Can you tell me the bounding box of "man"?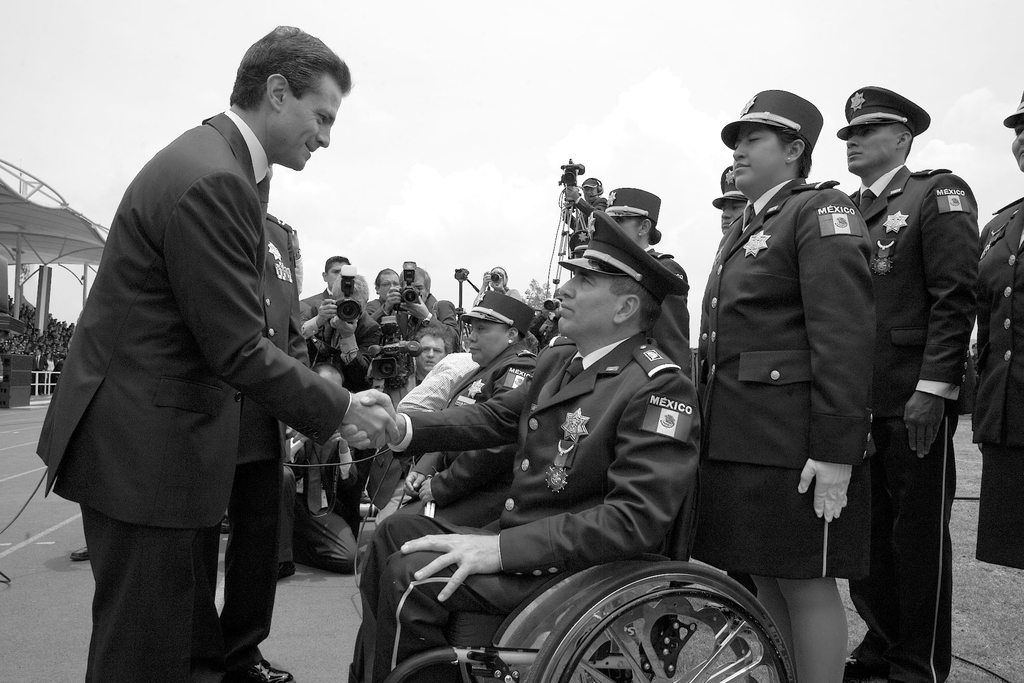
locate(845, 89, 980, 682).
